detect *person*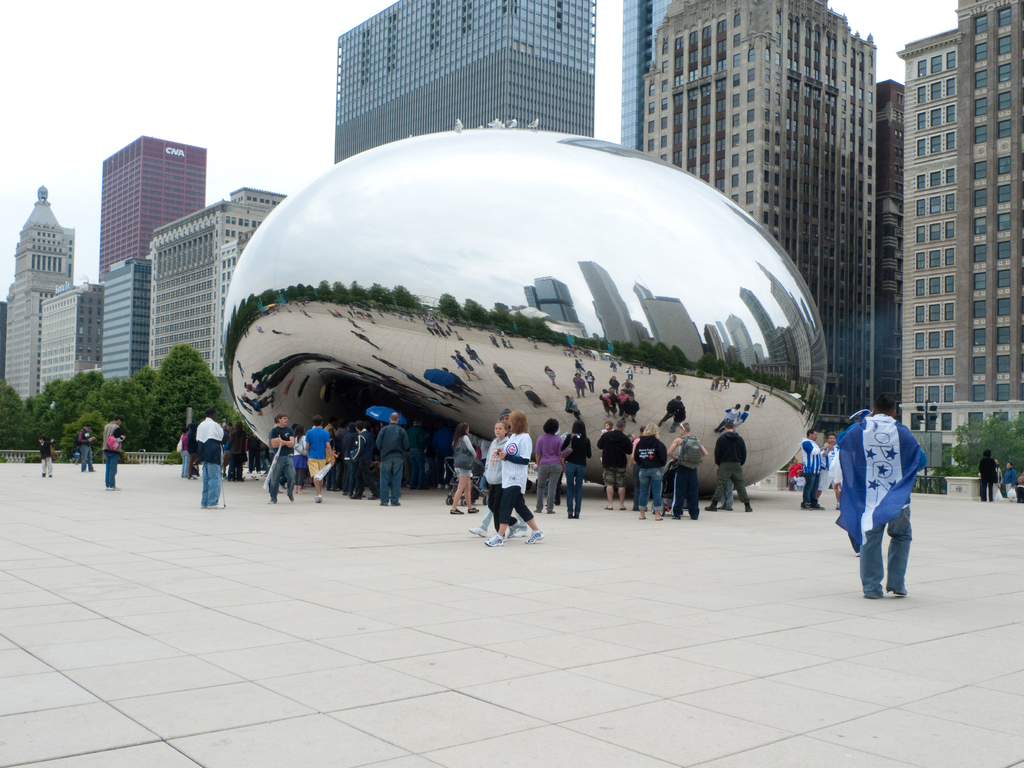
box(1006, 460, 1020, 484)
